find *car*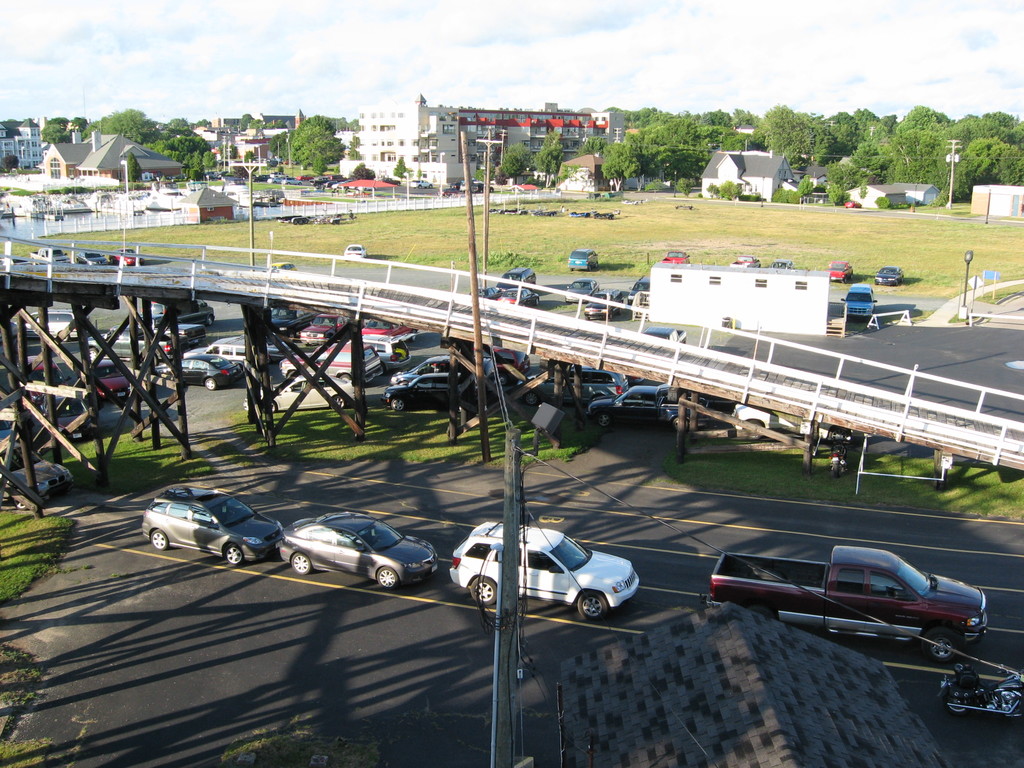
region(500, 266, 536, 291)
